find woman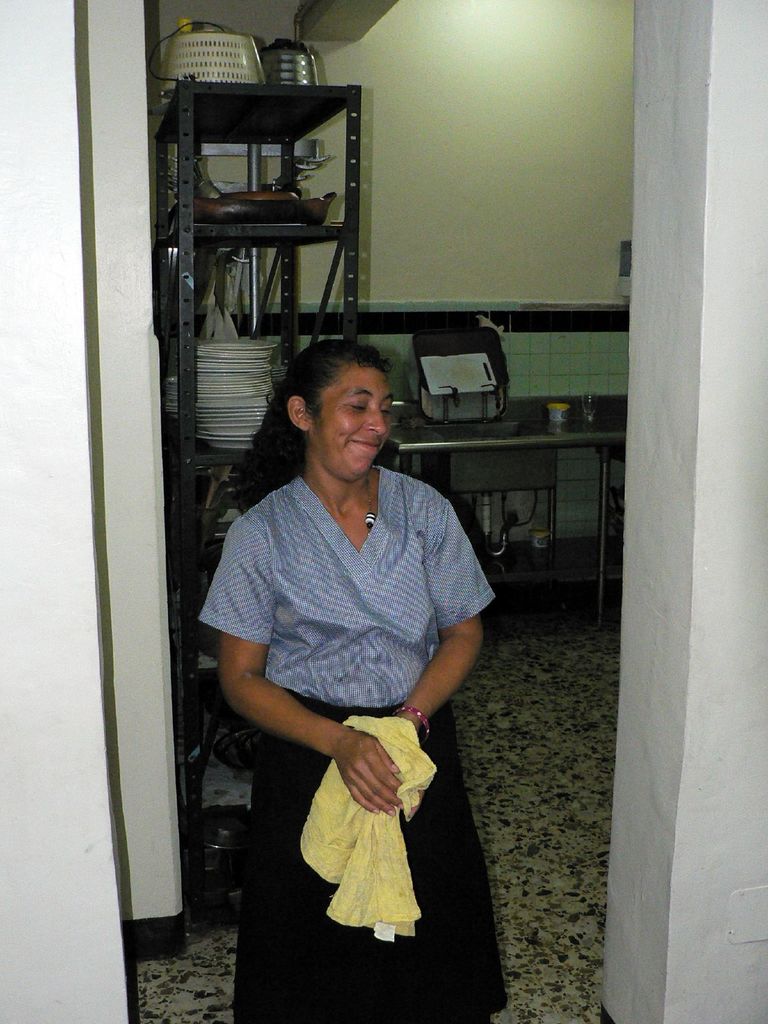
box(171, 321, 561, 1023)
